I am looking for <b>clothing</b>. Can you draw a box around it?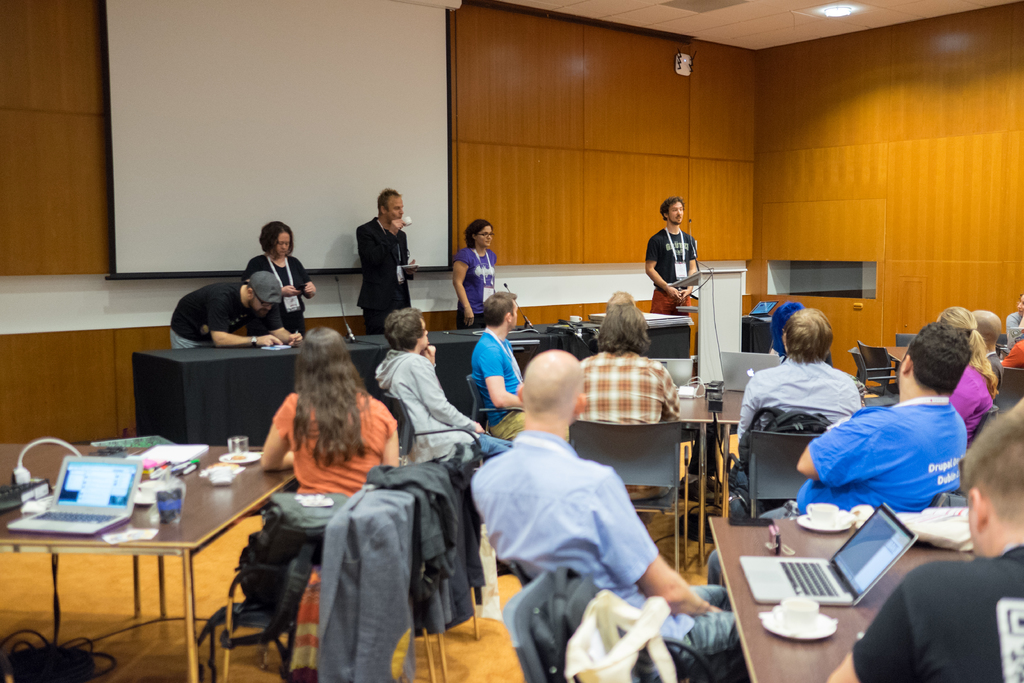
Sure, the bounding box is [left=856, top=544, right=1023, bottom=682].
